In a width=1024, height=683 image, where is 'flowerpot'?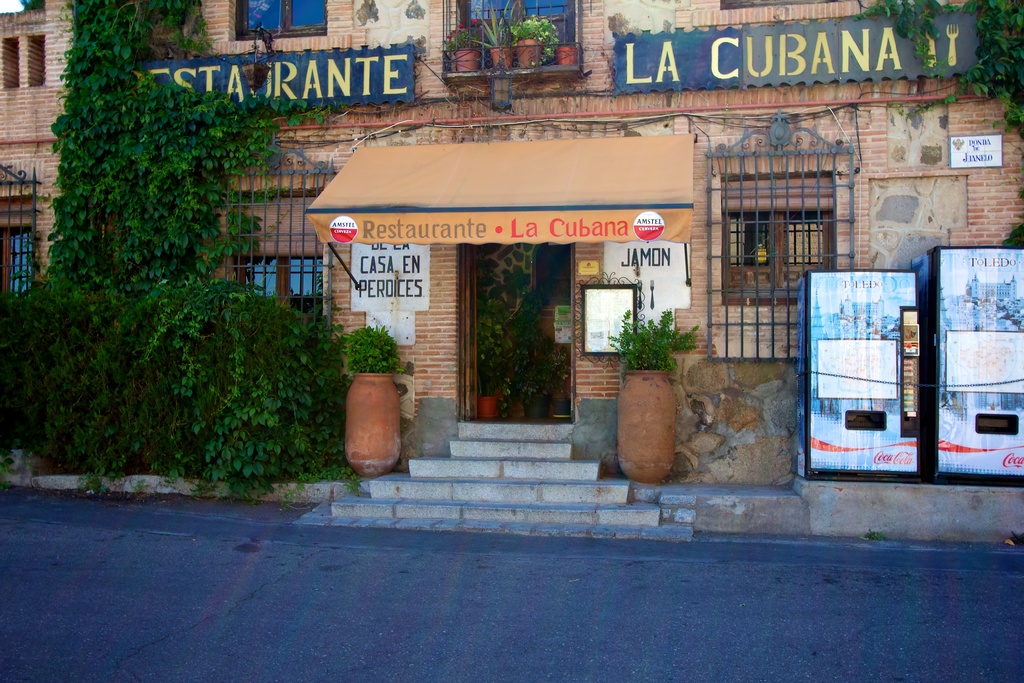
bbox=[556, 44, 573, 67].
